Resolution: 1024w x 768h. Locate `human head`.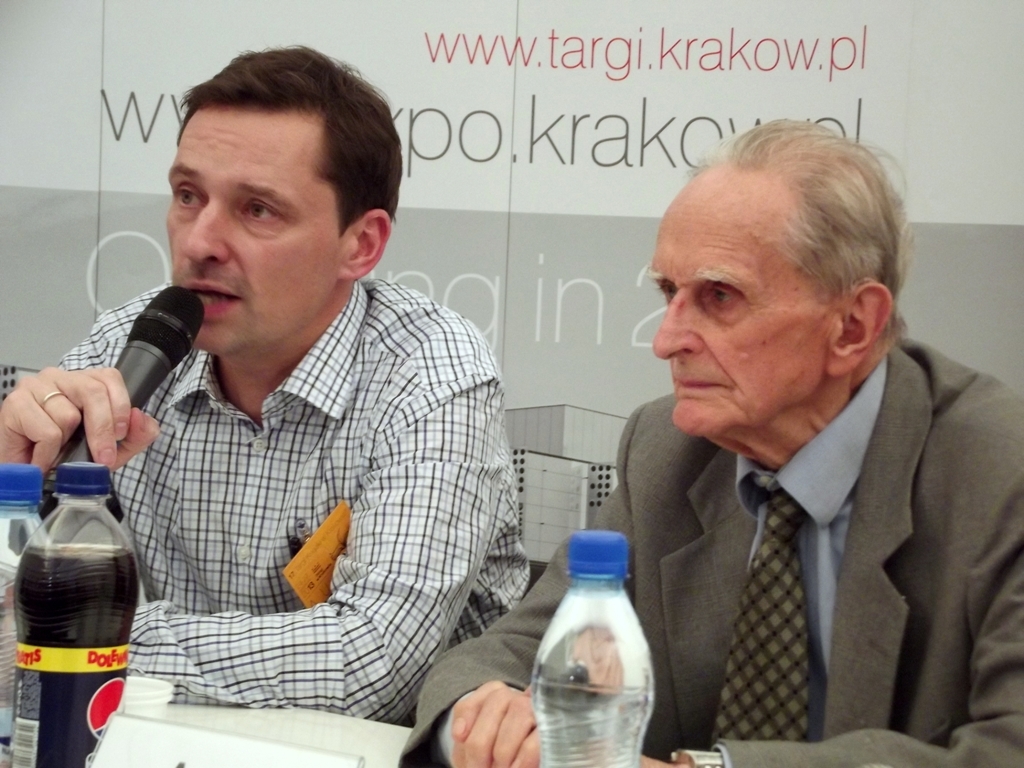
[646,117,902,448].
